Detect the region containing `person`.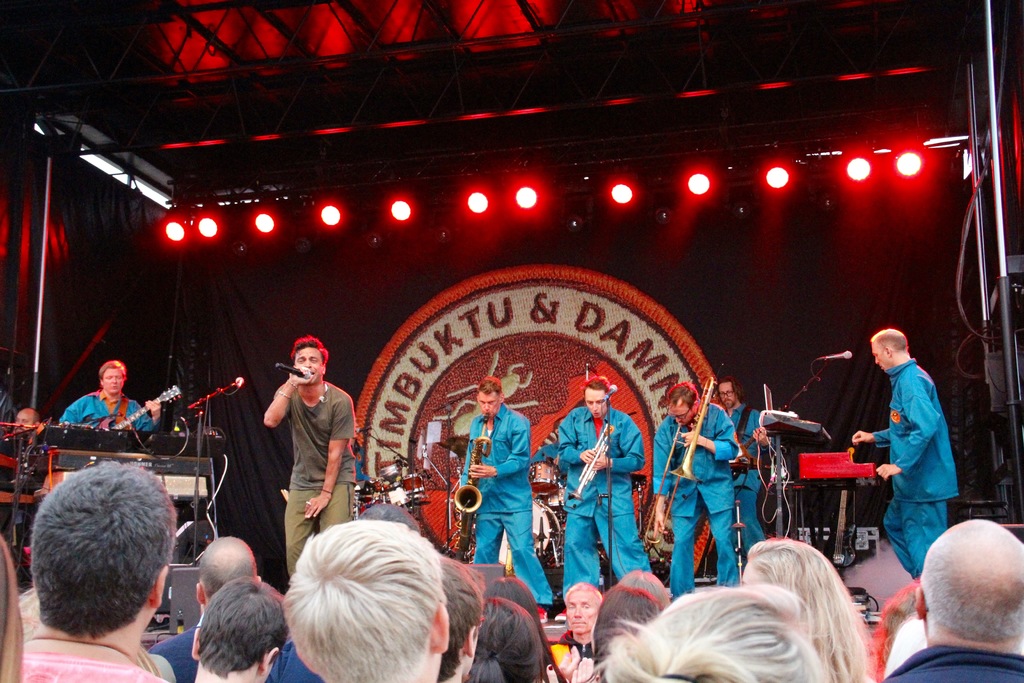
l=720, t=379, r=765, b=558.
